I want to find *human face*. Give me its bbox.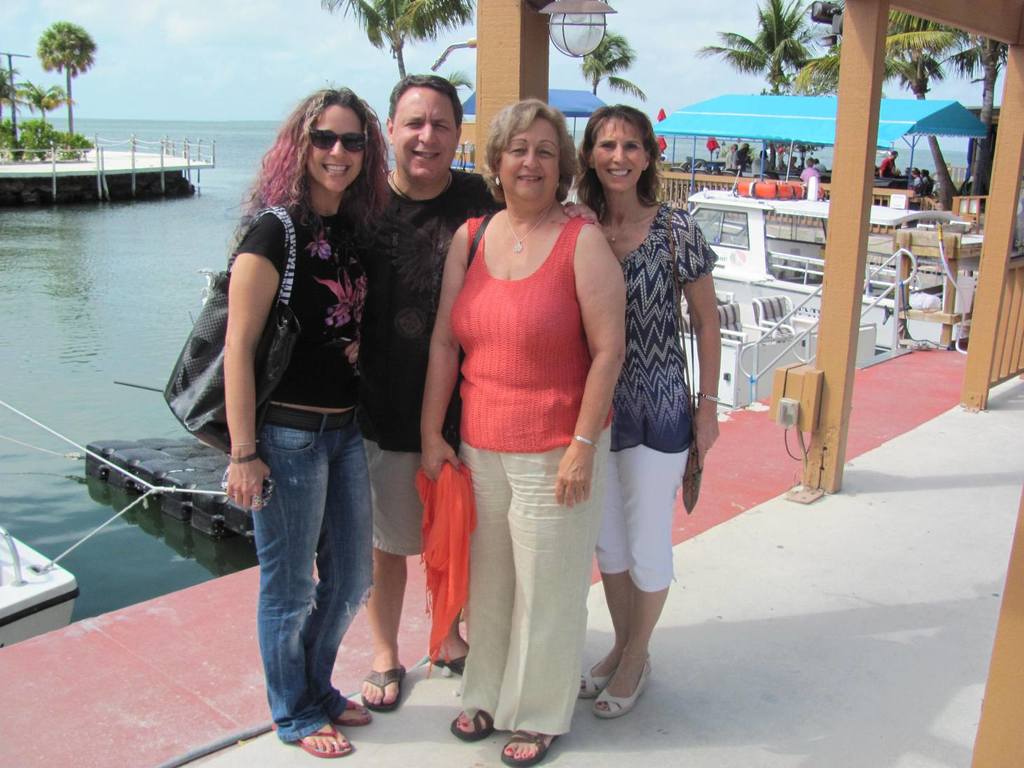
x1=591, y1=116, x2=646, y2=190.
